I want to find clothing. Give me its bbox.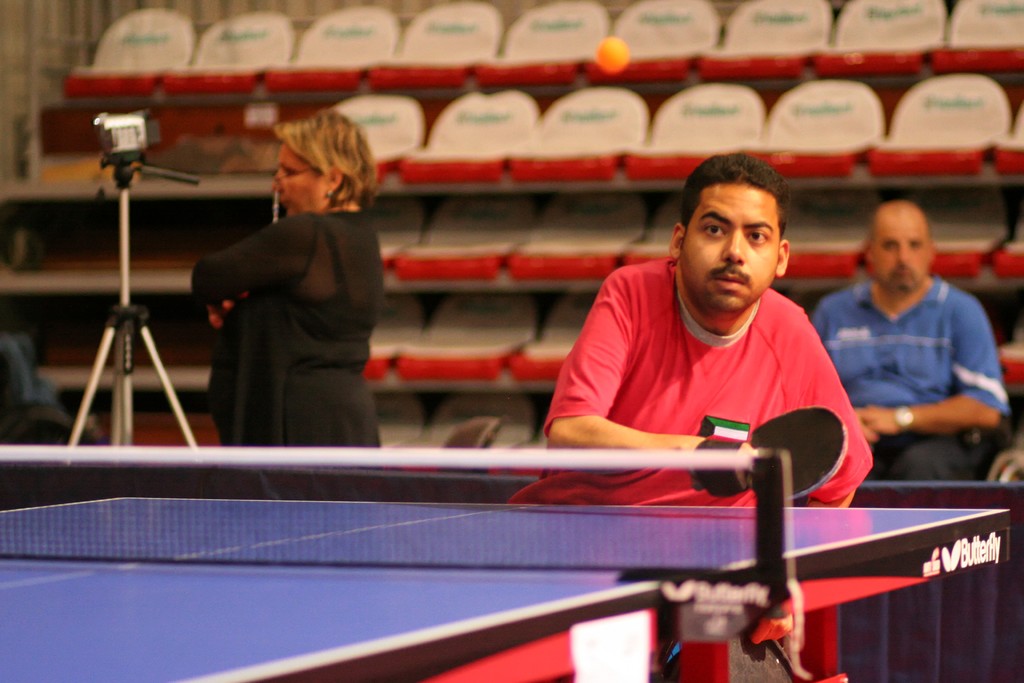
[x1=525, y1=251, x2=883, y2=533].
